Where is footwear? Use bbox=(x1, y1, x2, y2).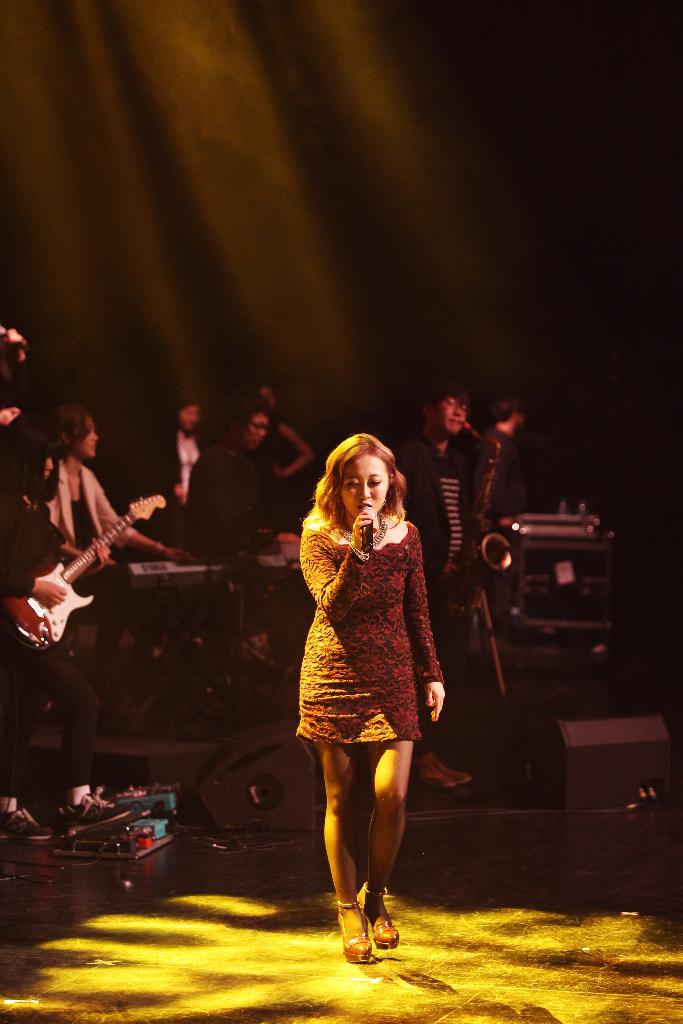
bbox=(425, 756, 468, 791).
